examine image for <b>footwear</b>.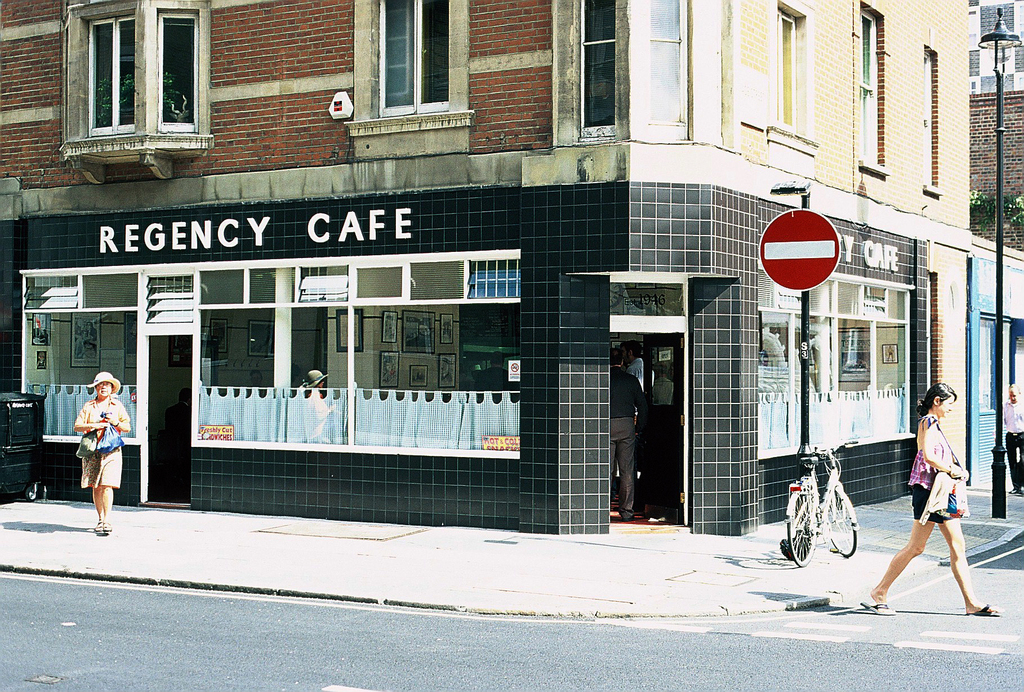
Examination result: (x1=863, y1=591, x2=900, y2=613).
